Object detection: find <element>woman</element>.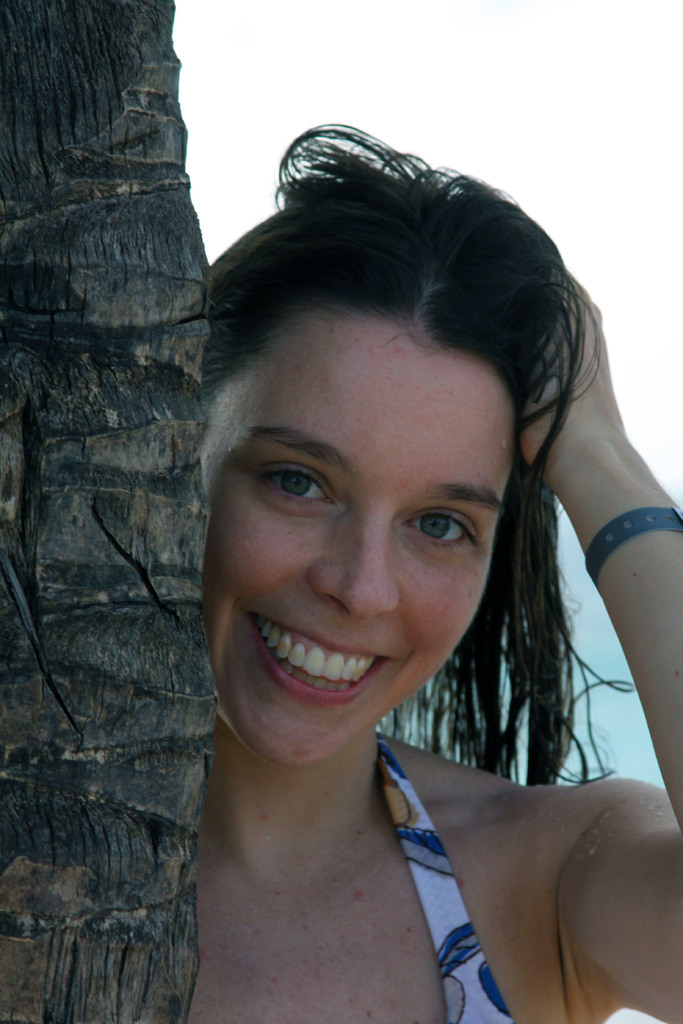
detection(111, 111, 678, 1011).
